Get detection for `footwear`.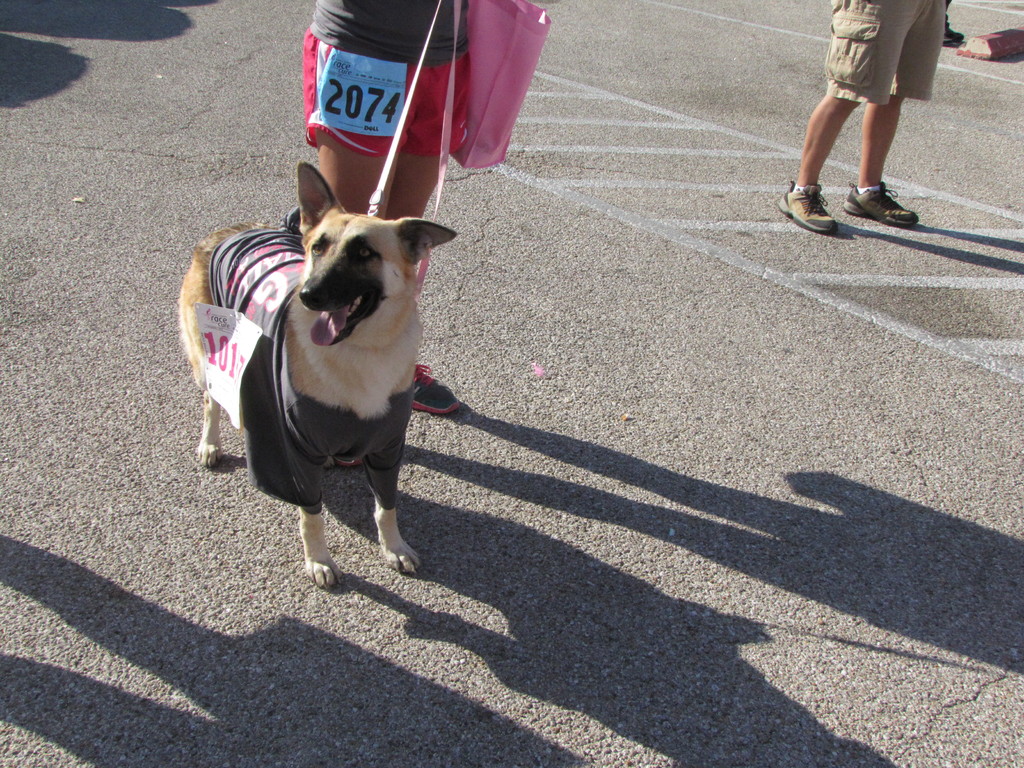
Detection: <bbox>942, 12, 966, 45</bbox>.
